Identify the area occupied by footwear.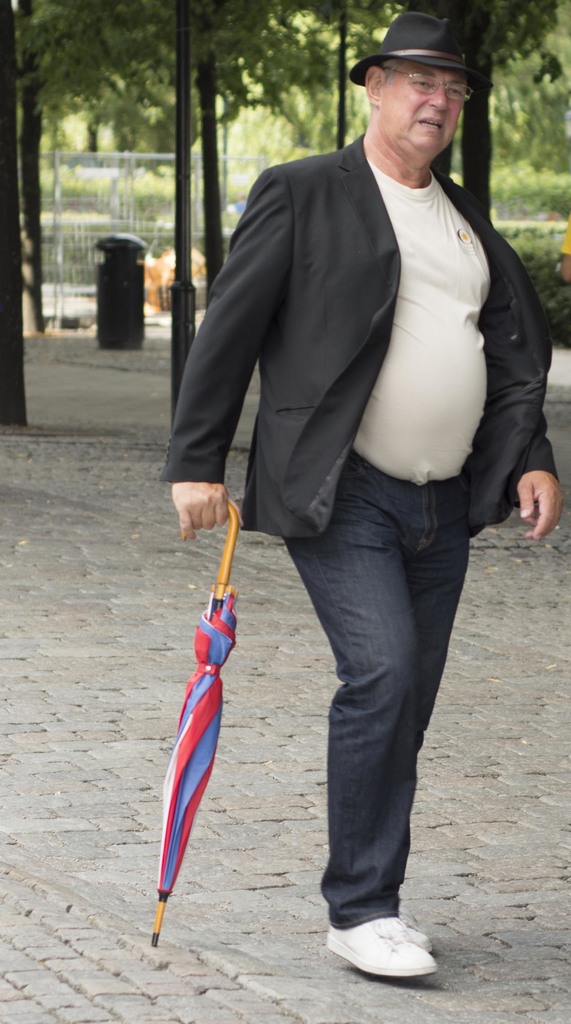
Area: detection(326, 916, 441, 985).
